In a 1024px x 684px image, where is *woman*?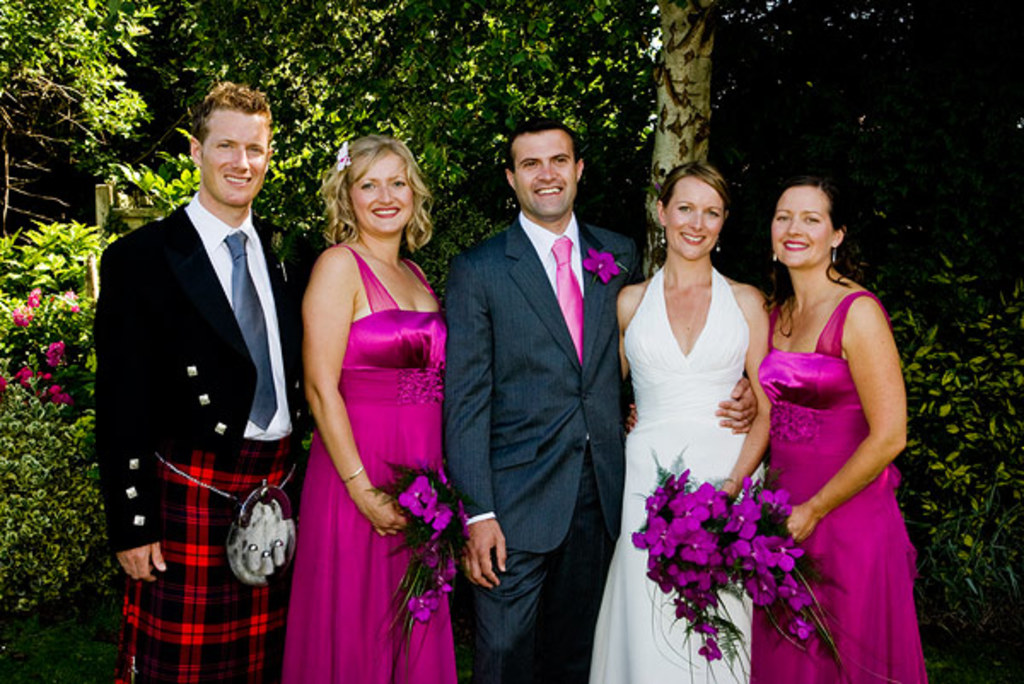
(280, 118, 463, 679).
